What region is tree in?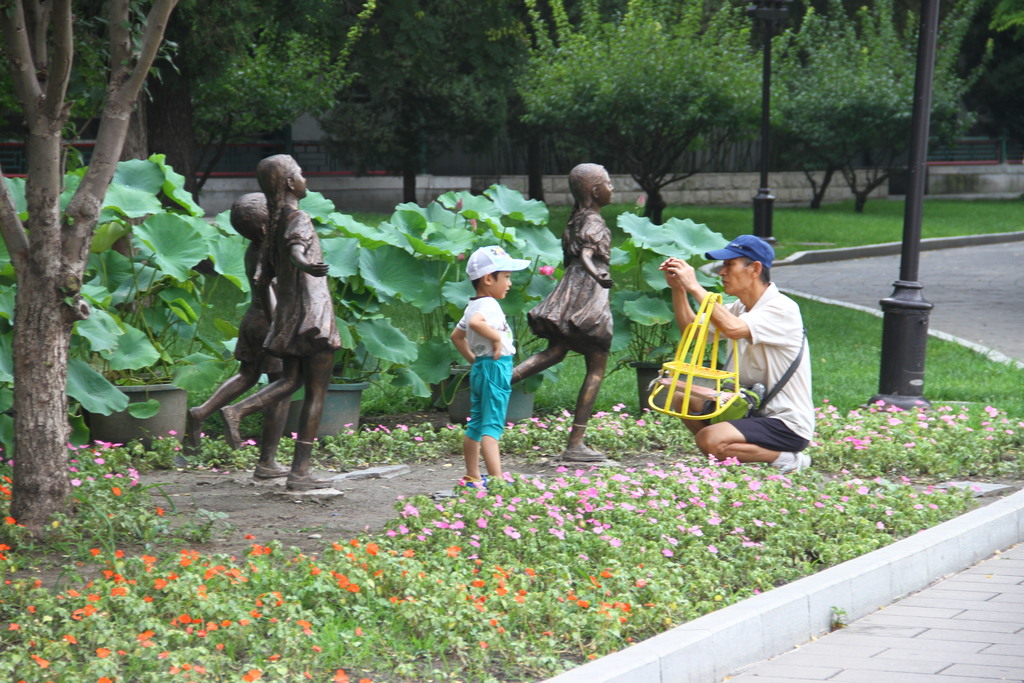
box(0, 0, 179, 543).
